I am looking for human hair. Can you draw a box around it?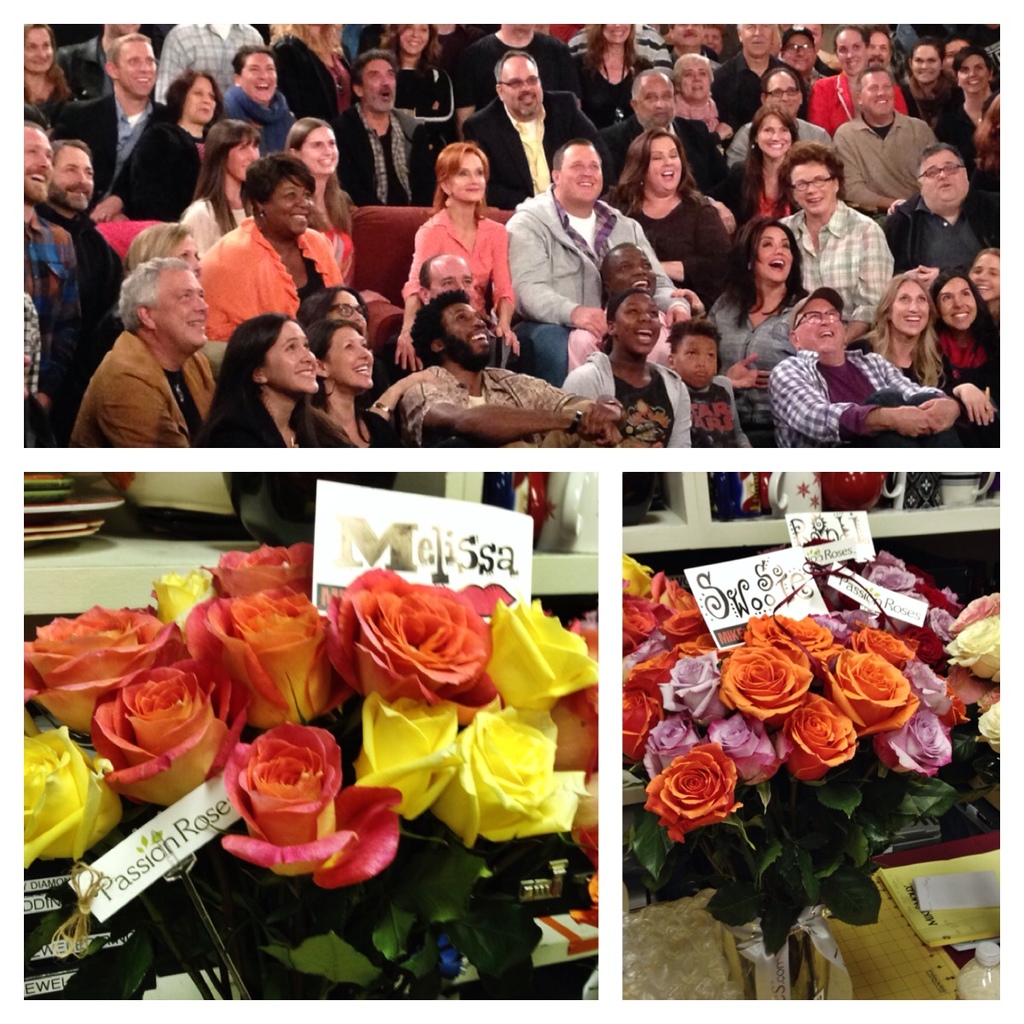
Sure, the bounding box is x1=759 y1=67 x2=801 y2=103.
